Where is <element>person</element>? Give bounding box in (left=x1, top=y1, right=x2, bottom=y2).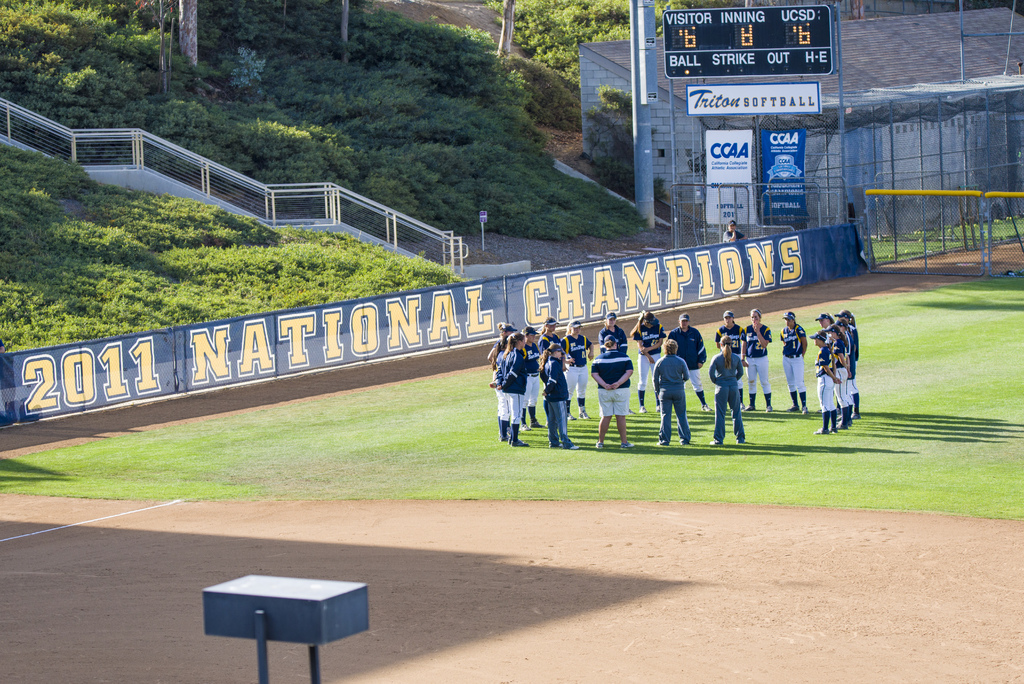
(left=826, top=322, right=852, bottom=430).
